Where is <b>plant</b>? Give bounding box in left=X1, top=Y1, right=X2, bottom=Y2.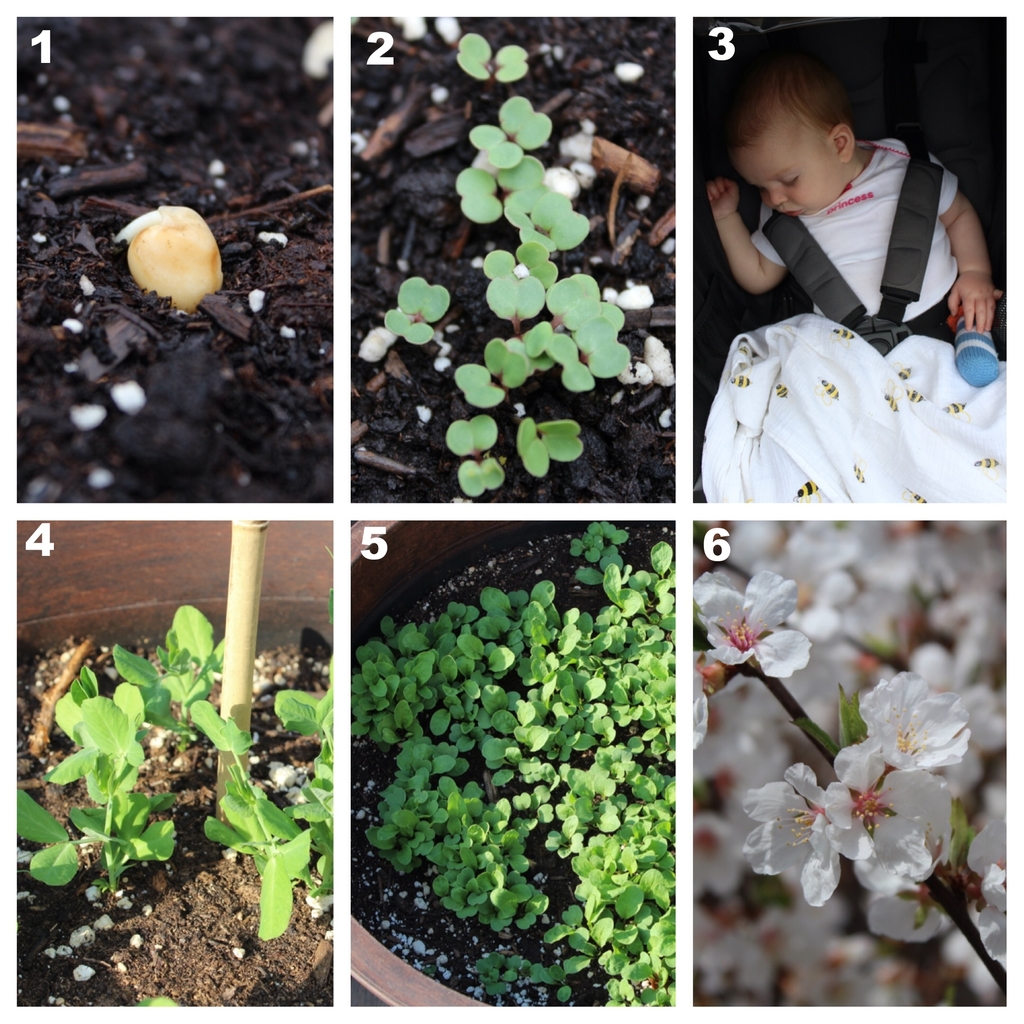
left=192, top=664, right=335, bottom=955.
